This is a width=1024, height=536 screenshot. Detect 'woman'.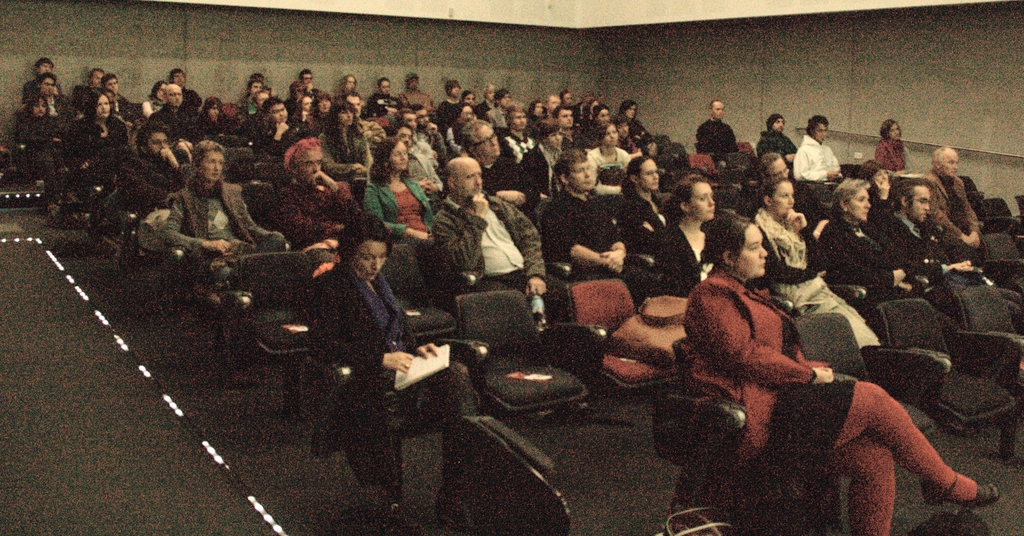
box(319, 99, 367, 187).
